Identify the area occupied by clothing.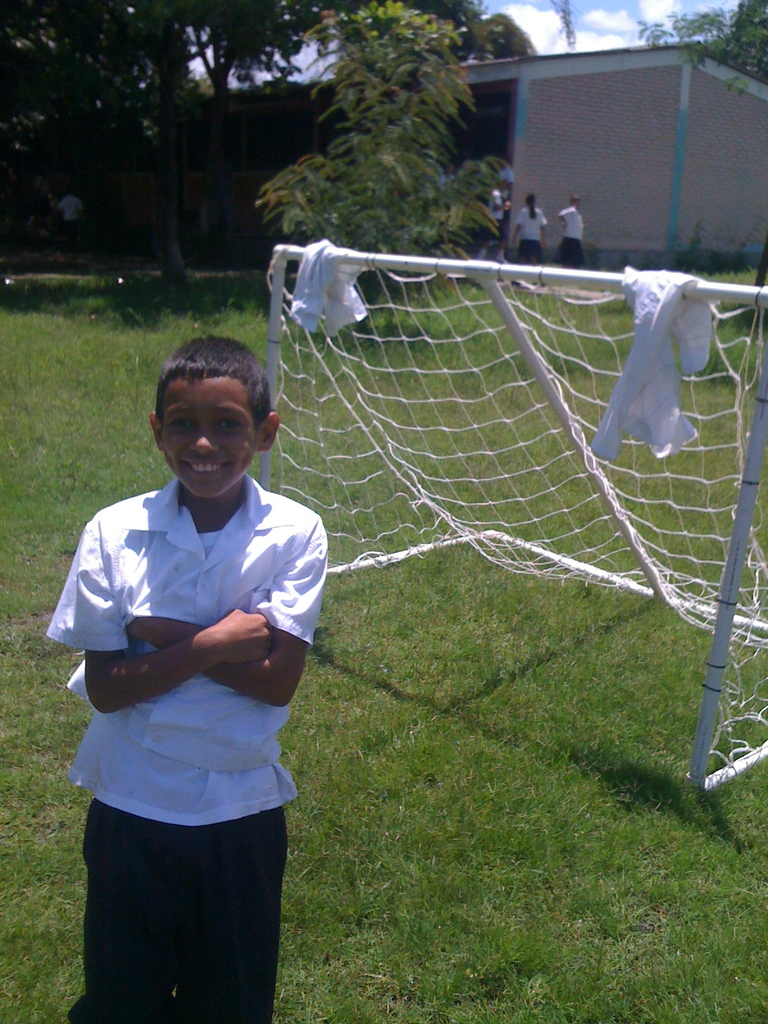
Area: (44, 475, 332, 1022).
